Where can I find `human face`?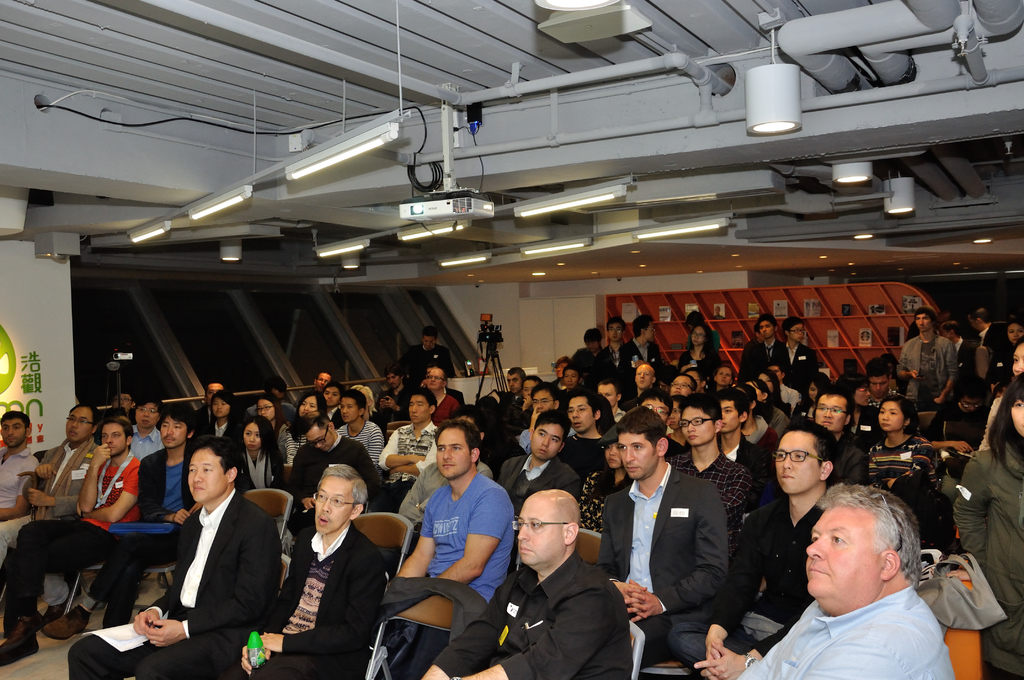
You can find it at crop(104, 425, 128, 457).
